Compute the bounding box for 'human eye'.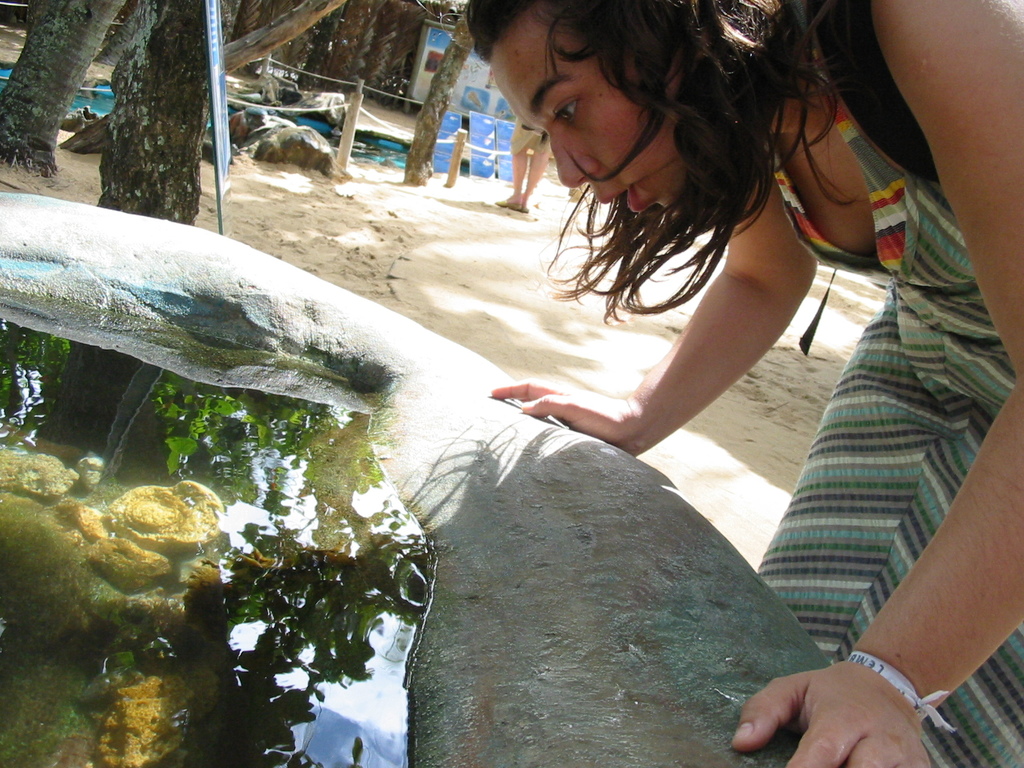
(x1=552, y1=97, x2=581, y2=127).
